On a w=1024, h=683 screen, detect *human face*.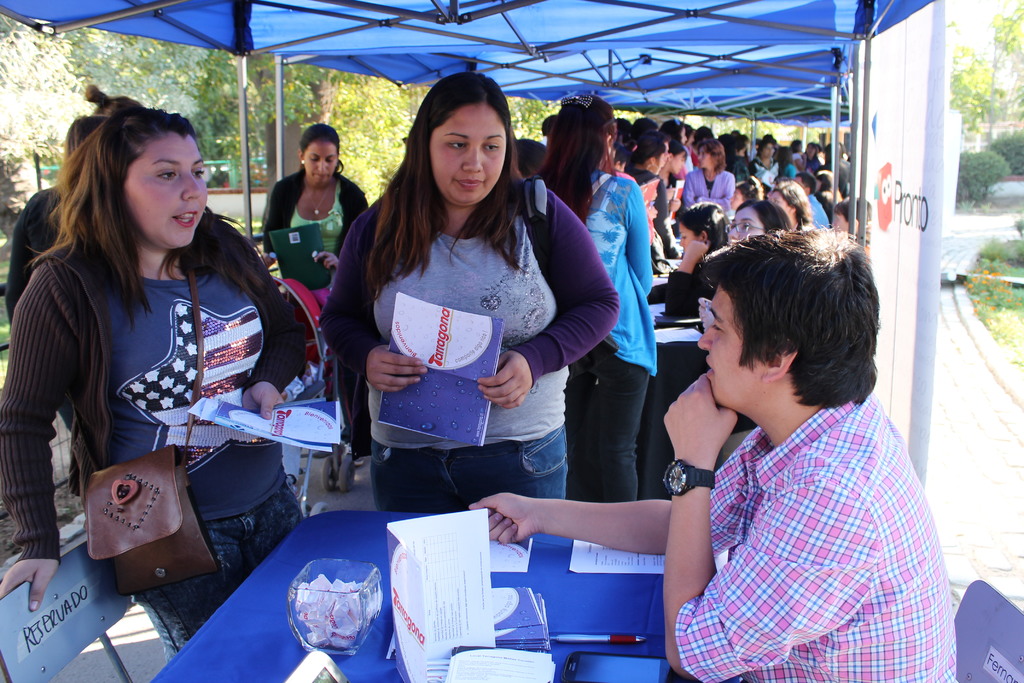
x1=694 y1=286 x2=765 y2=406.
